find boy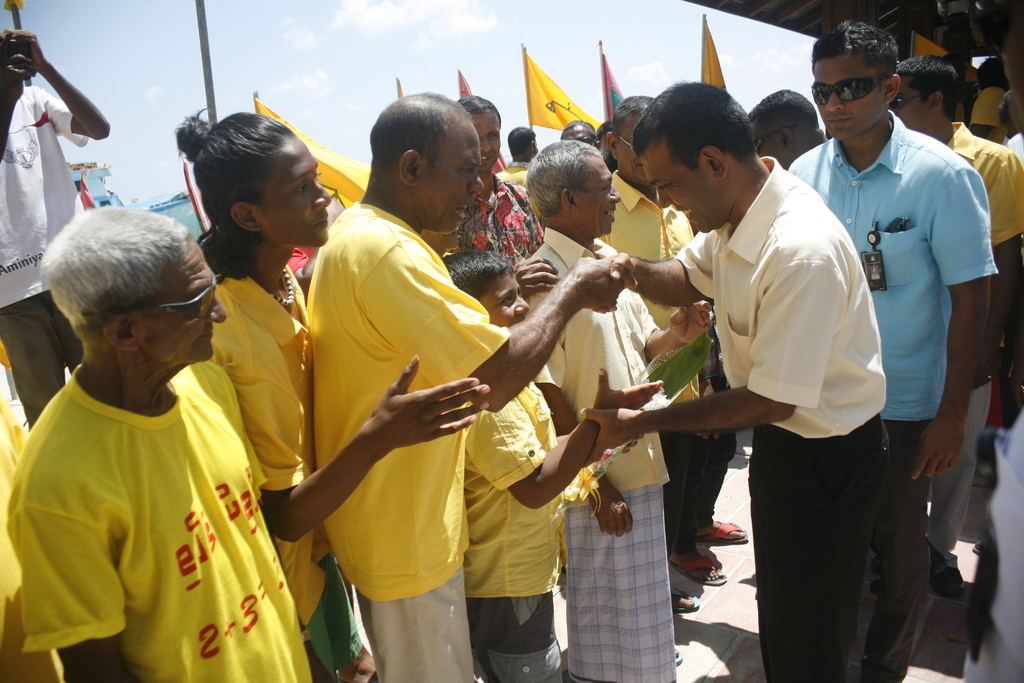
bbox=(437, 255, 660, 682)
